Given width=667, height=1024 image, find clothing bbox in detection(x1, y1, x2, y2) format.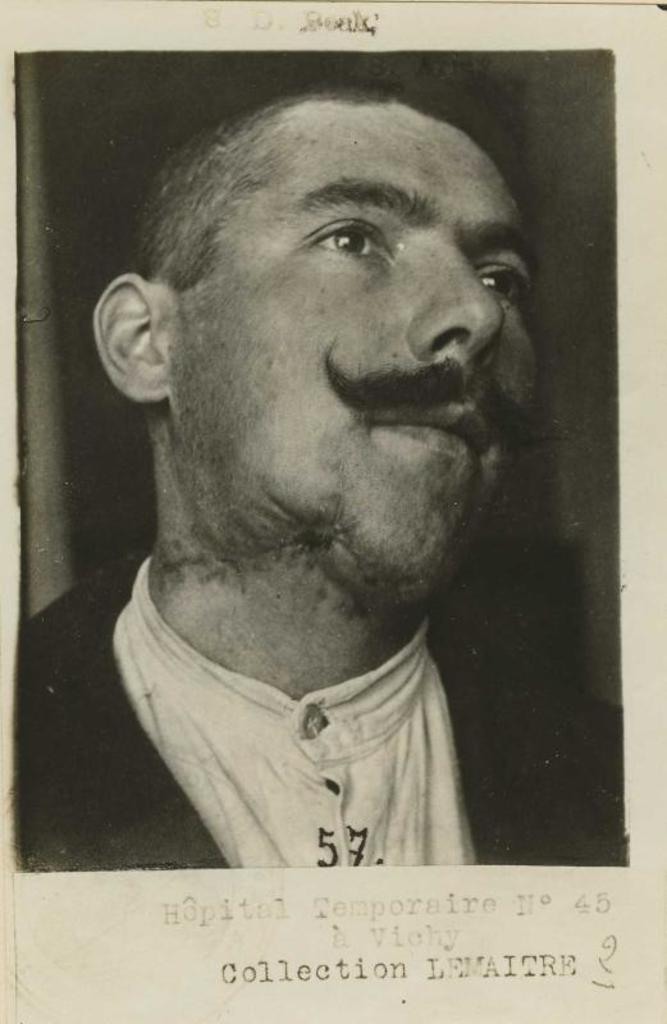
detection(14, 547, 625, 870).
